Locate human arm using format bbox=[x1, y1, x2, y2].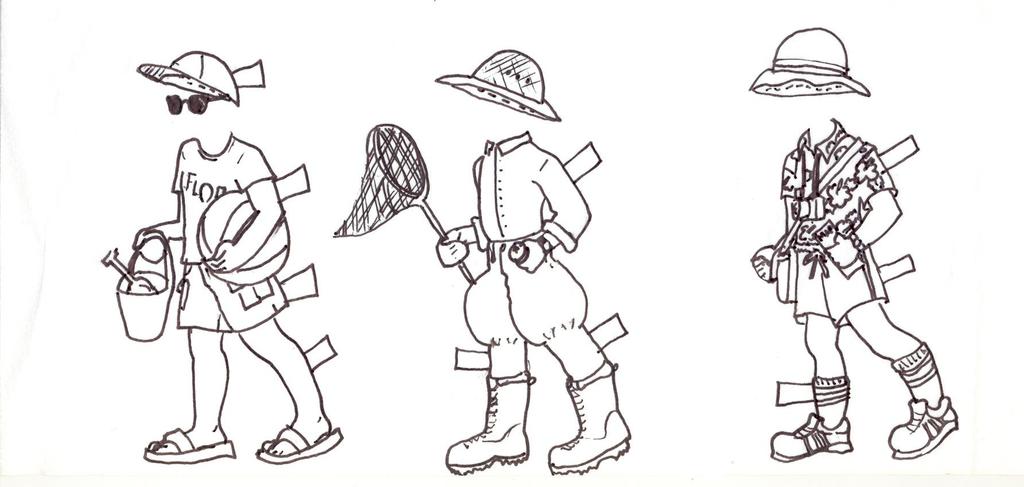
bbox=[221, 147, 289, 276].
